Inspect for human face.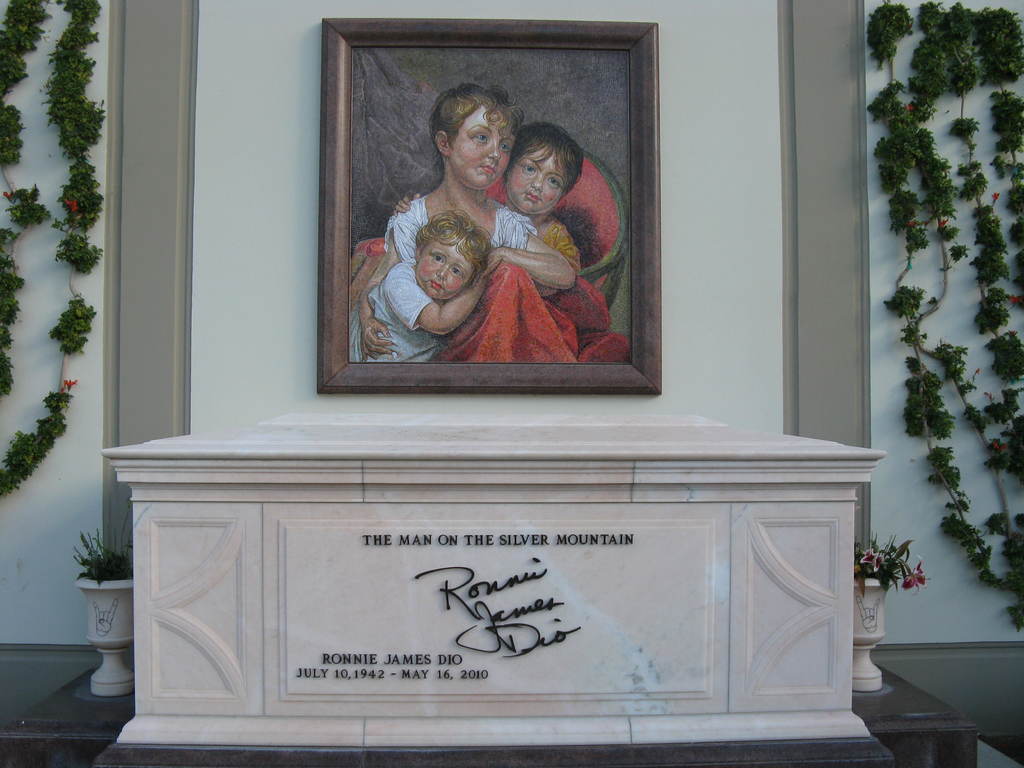
Inspection: box=[417, 241, 470, 299].
